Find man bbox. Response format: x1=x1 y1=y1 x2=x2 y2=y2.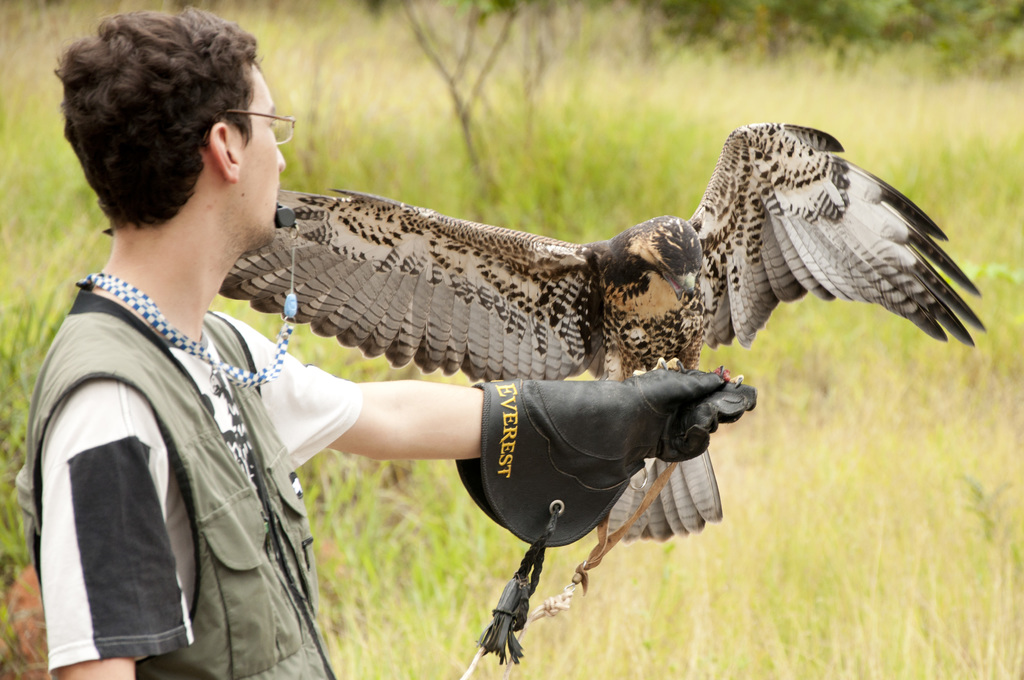
x1=6 y1=7 x2=761 y2=679.
